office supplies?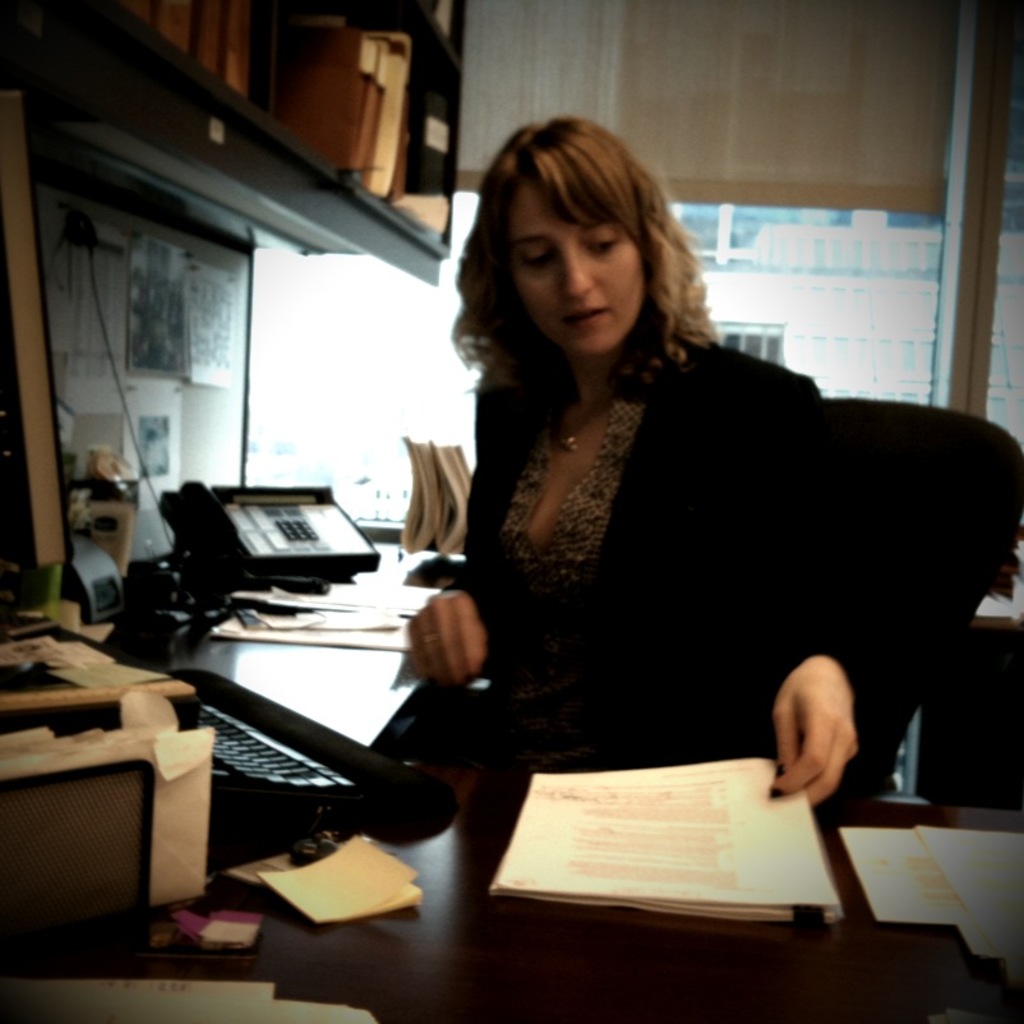
x1=830 y1=811 x2=1023 y2=960
